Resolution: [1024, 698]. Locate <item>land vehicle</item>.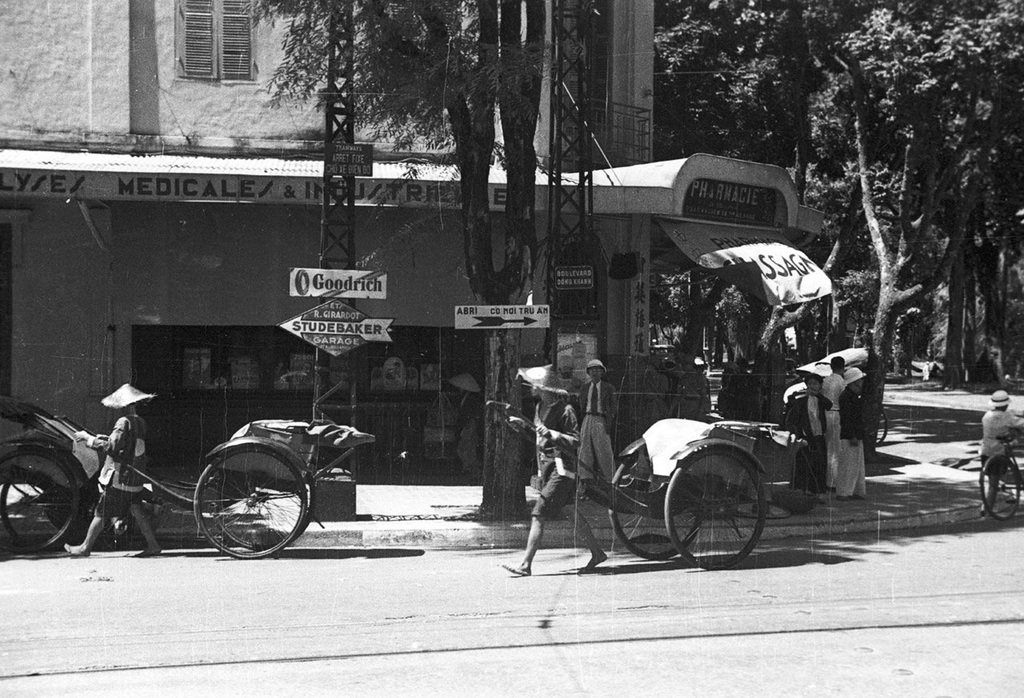
box(972, 426, 1023, 524).
